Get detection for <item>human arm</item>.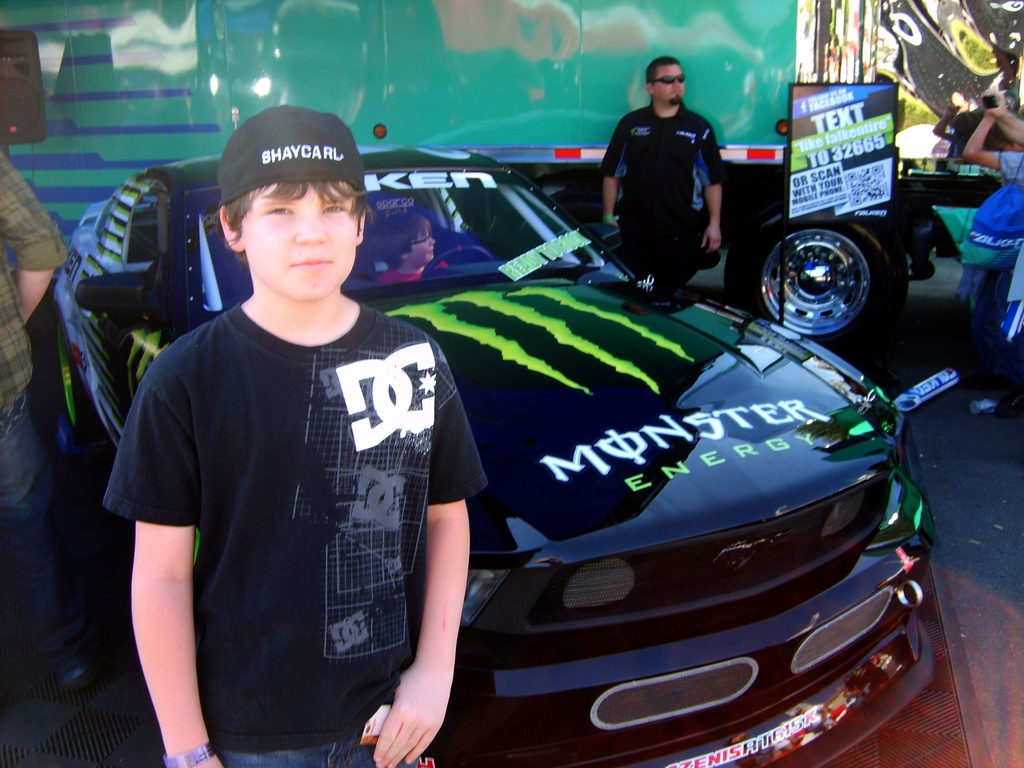
Detection: select_region(959, 103, 1023, 179).
